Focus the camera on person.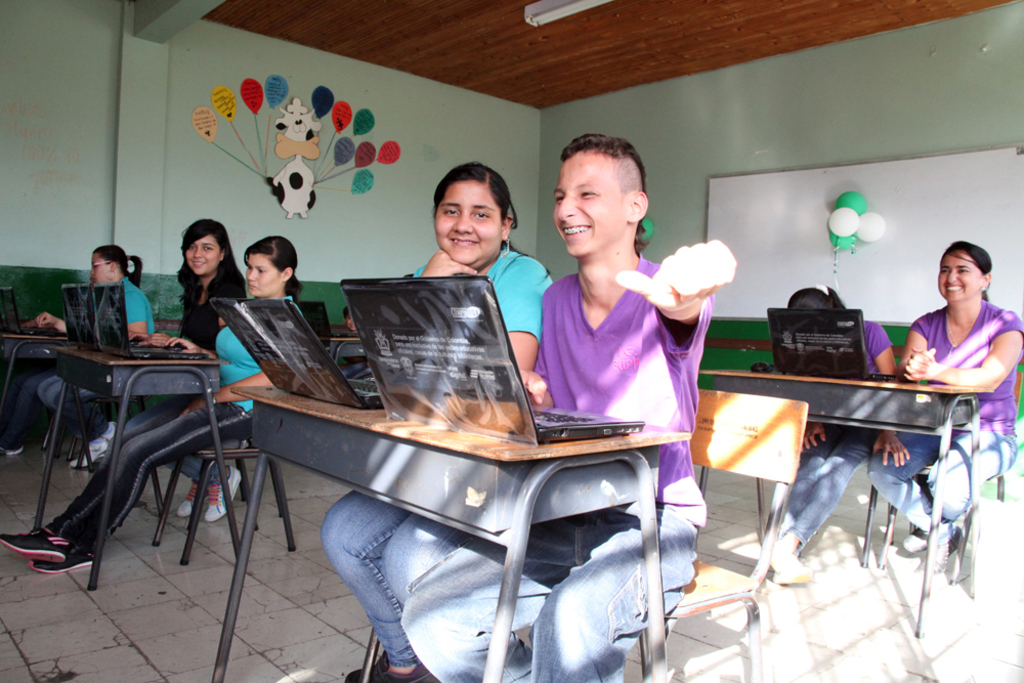
Focus region: region(125, 217, 255, 527).
